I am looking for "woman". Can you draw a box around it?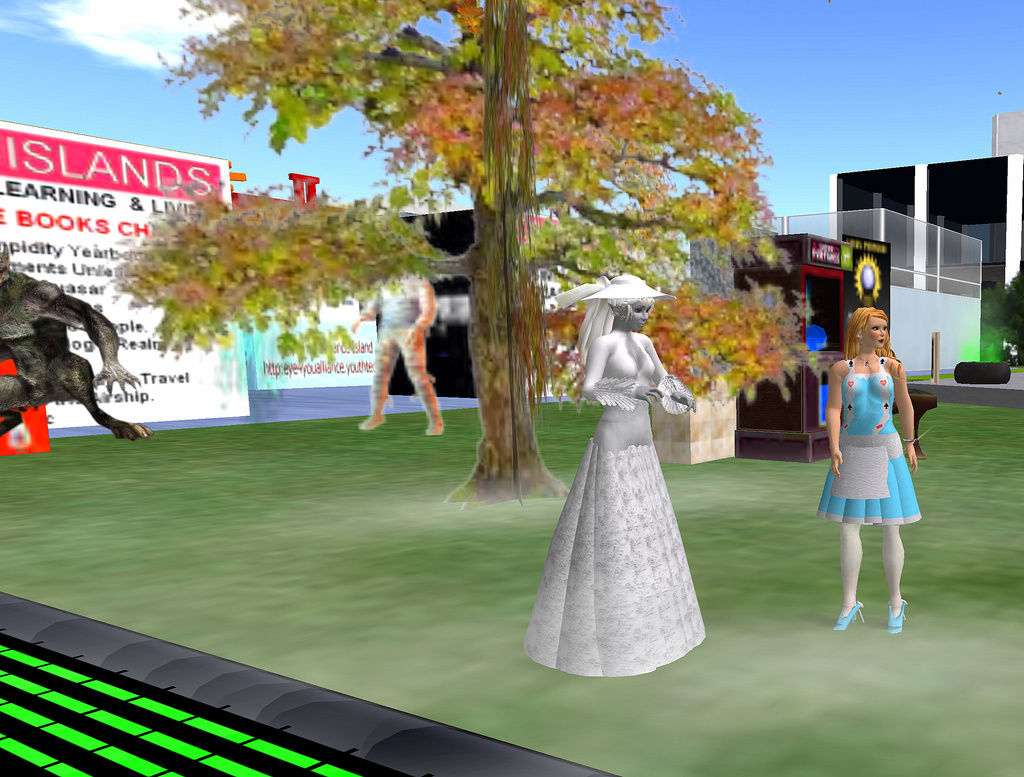
Sure, the bounding box is bbox=(528, 256, 727, 683).
